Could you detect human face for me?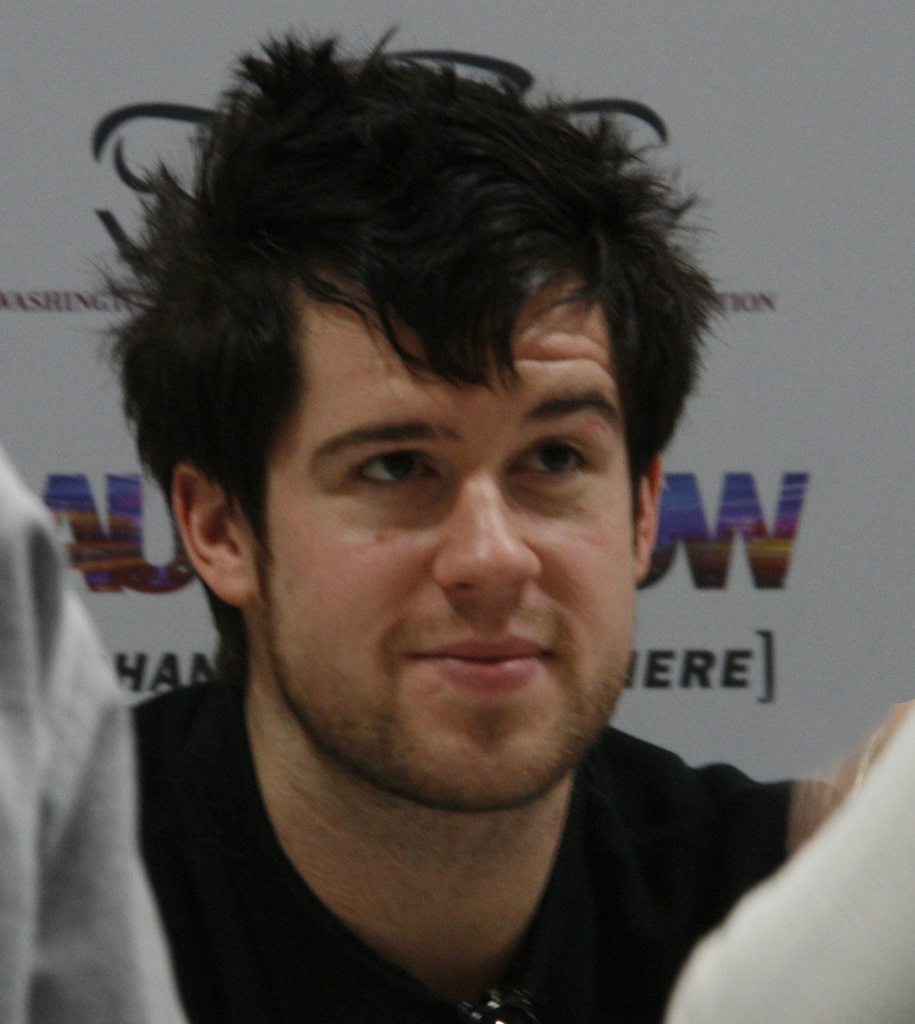
Detection result: [x1=270, y1=277, x2=638, y2=811].
